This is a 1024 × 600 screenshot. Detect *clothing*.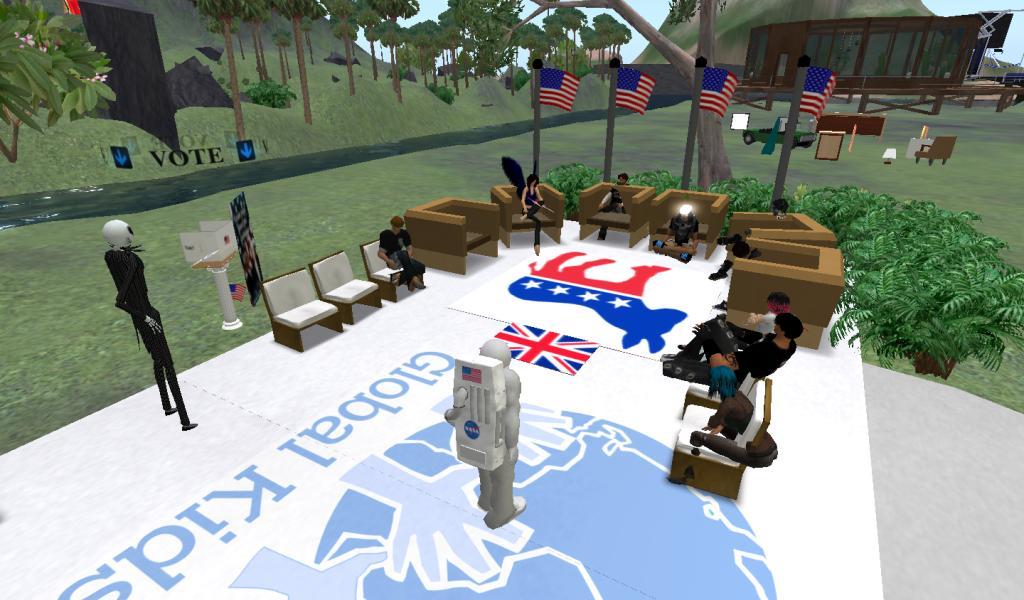
box(102, 246, 175, 366).
